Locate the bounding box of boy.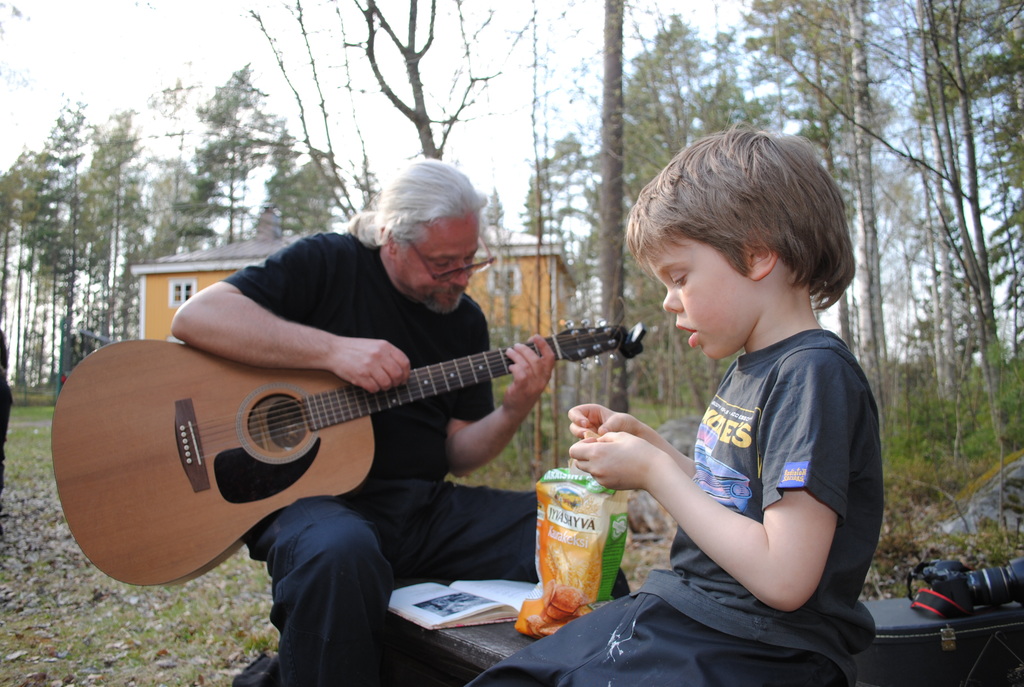
Bounding box: (x1=572, y1=143, x2=891, y2=666).
